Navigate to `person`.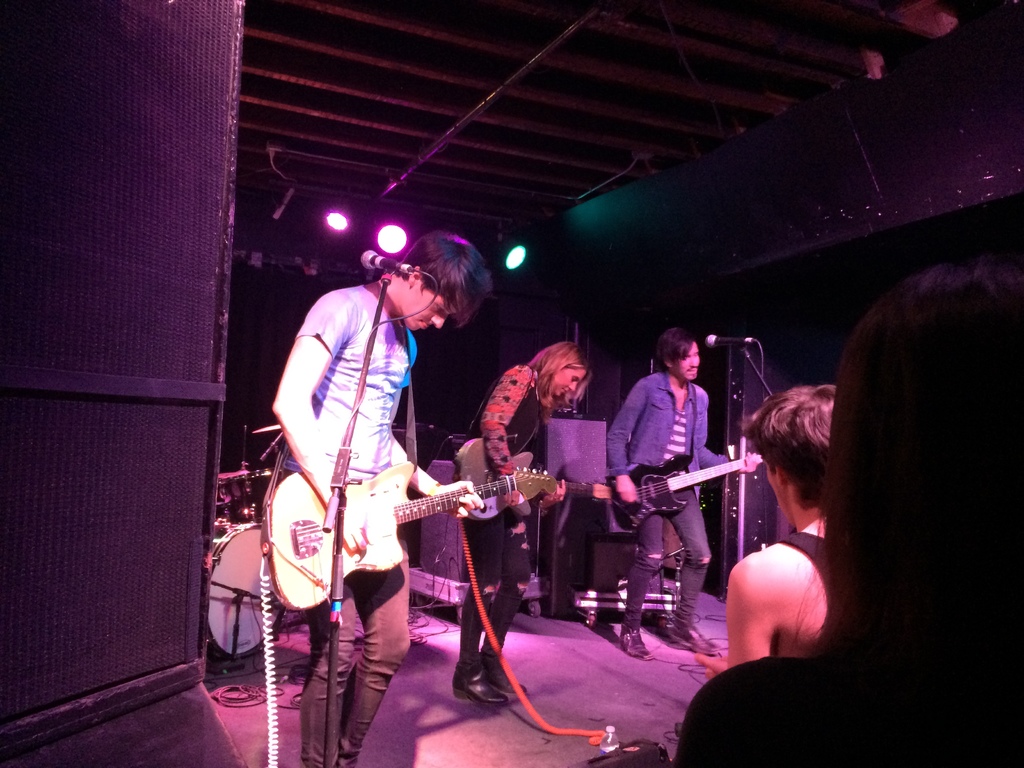
Navigation target: region(703, 379, 837, 679).
